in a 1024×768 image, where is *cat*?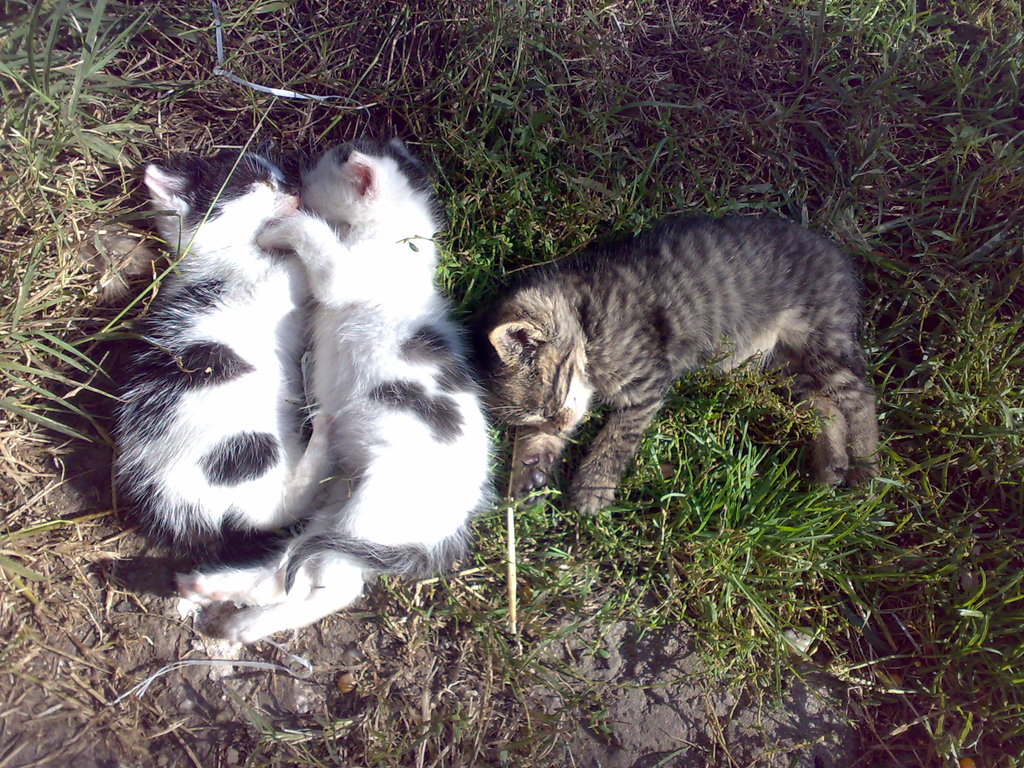
[175, 137, 501, 654].
